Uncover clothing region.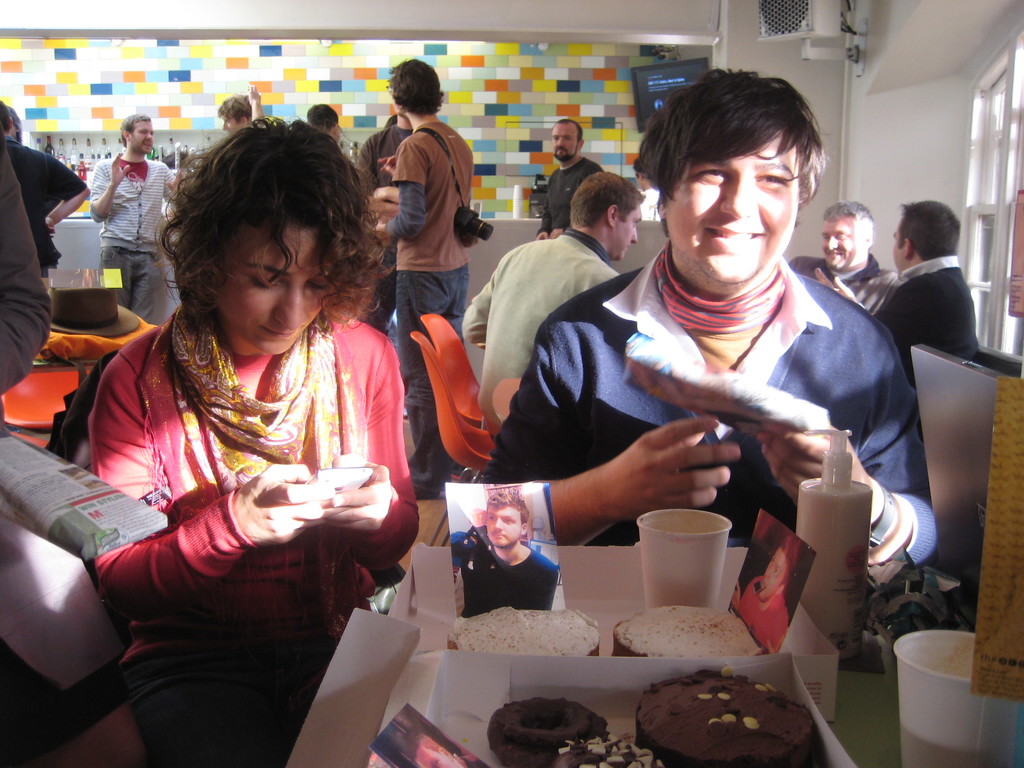
Uncovered: (84,307,419,767).
